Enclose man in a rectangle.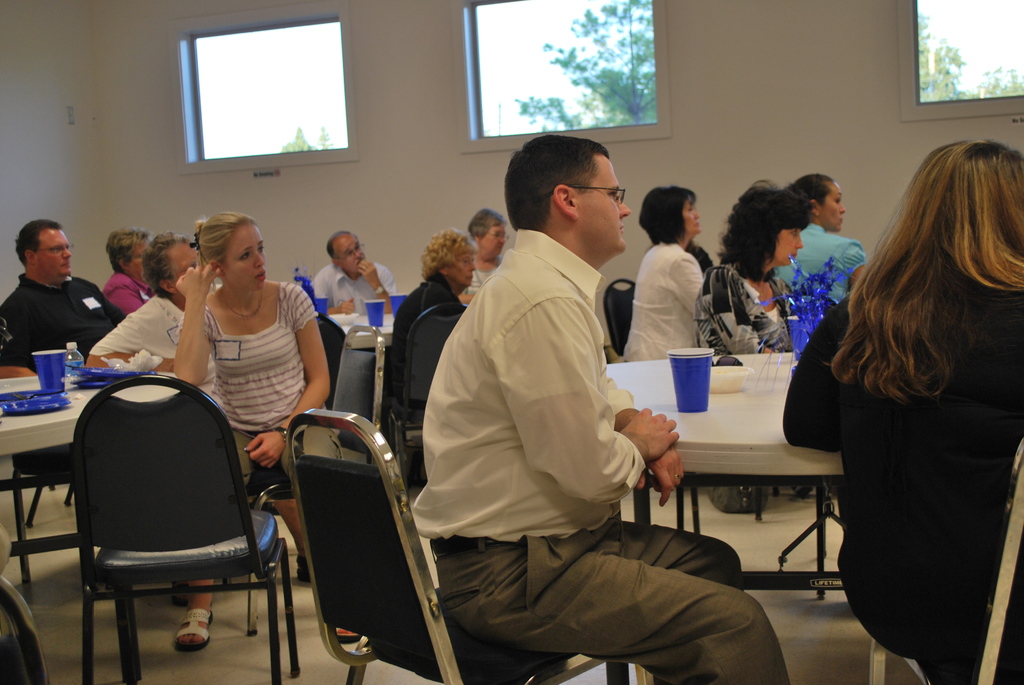
bbox=[88, 236, 237, 648].
